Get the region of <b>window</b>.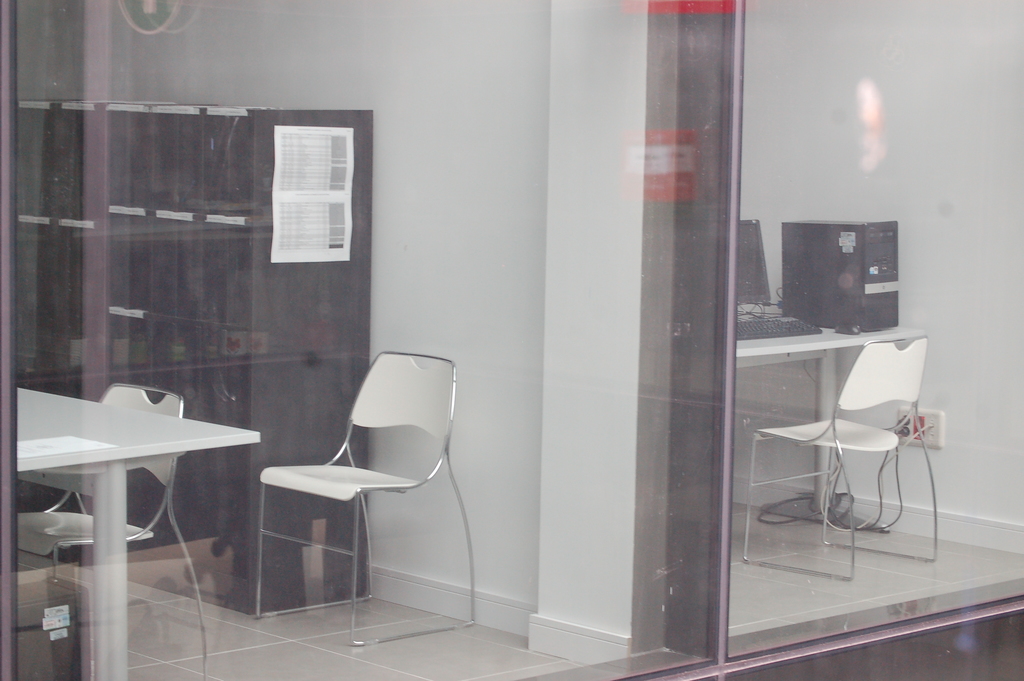
{"x1": 0, "y1": 0, "x2": 1023, "y2": 680}.
